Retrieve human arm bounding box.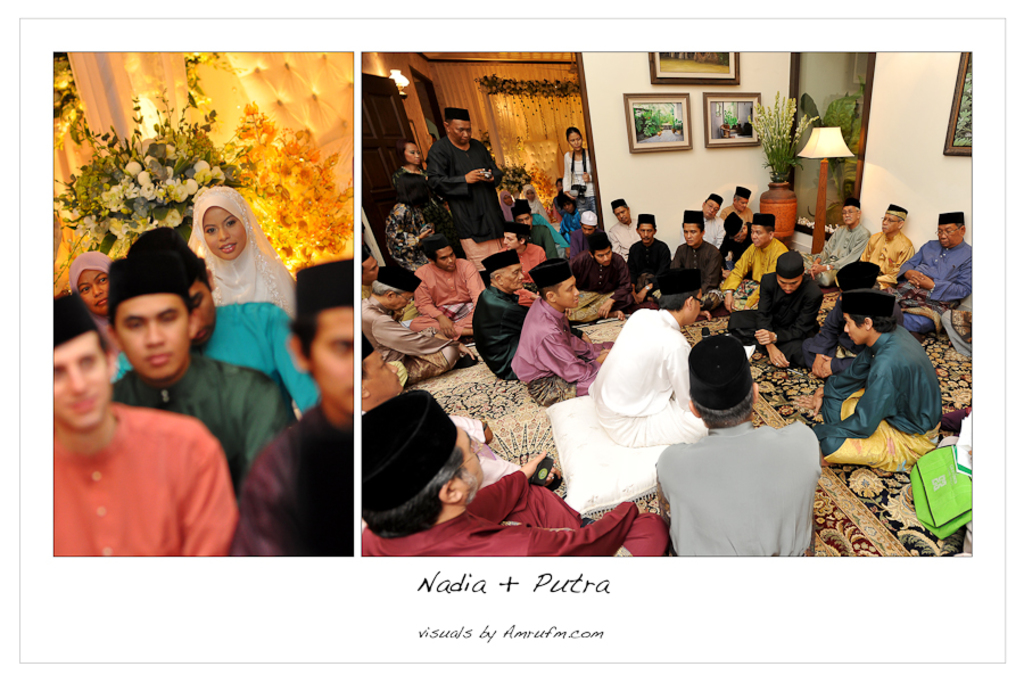
Bounding box: x1=568, y1=484, x2=656, y2=553.
